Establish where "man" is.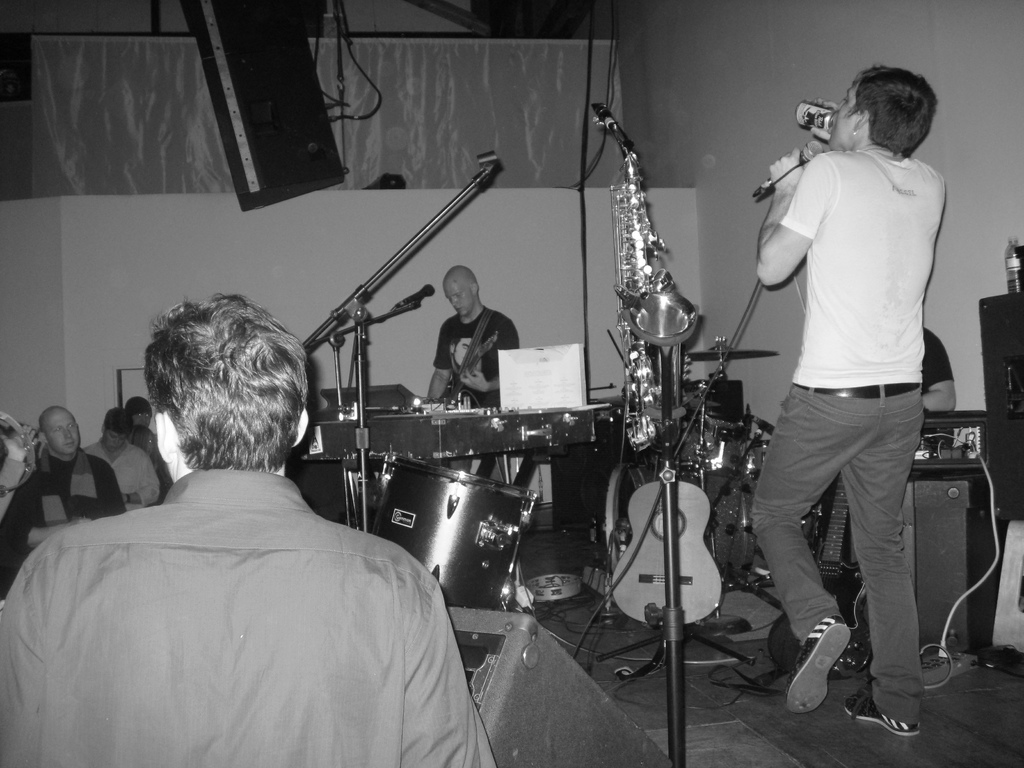
Established at [left=83, top=410, right=162, bottom=509].
